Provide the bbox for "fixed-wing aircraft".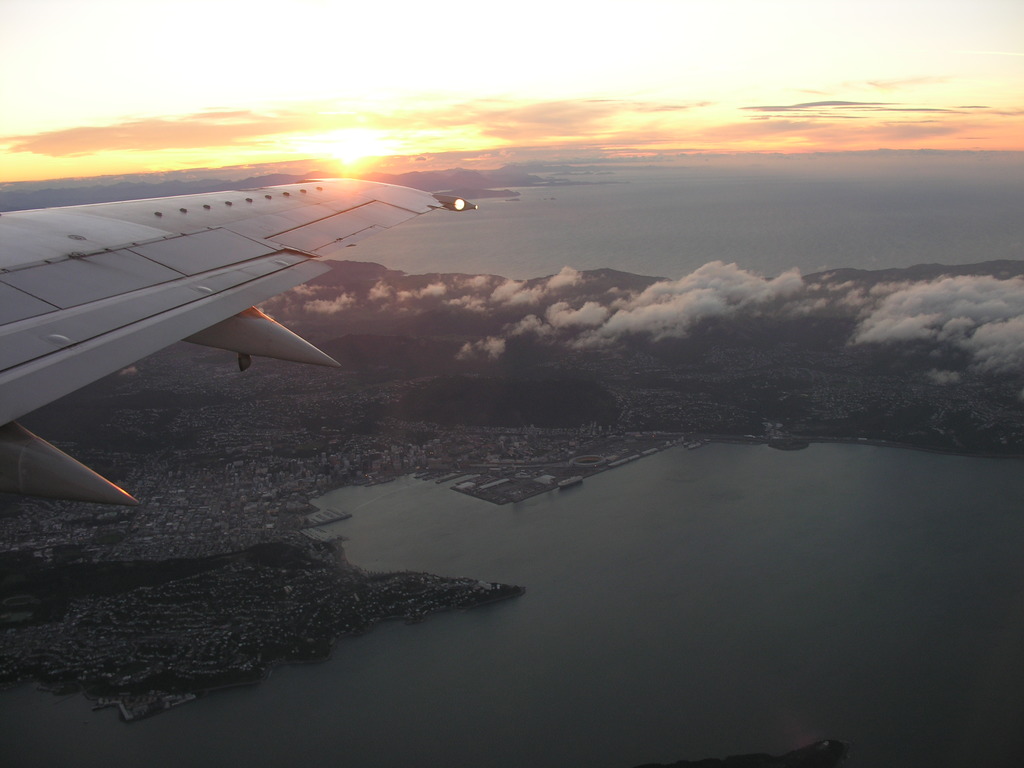
l=0, t=180, r=479, b=496.
